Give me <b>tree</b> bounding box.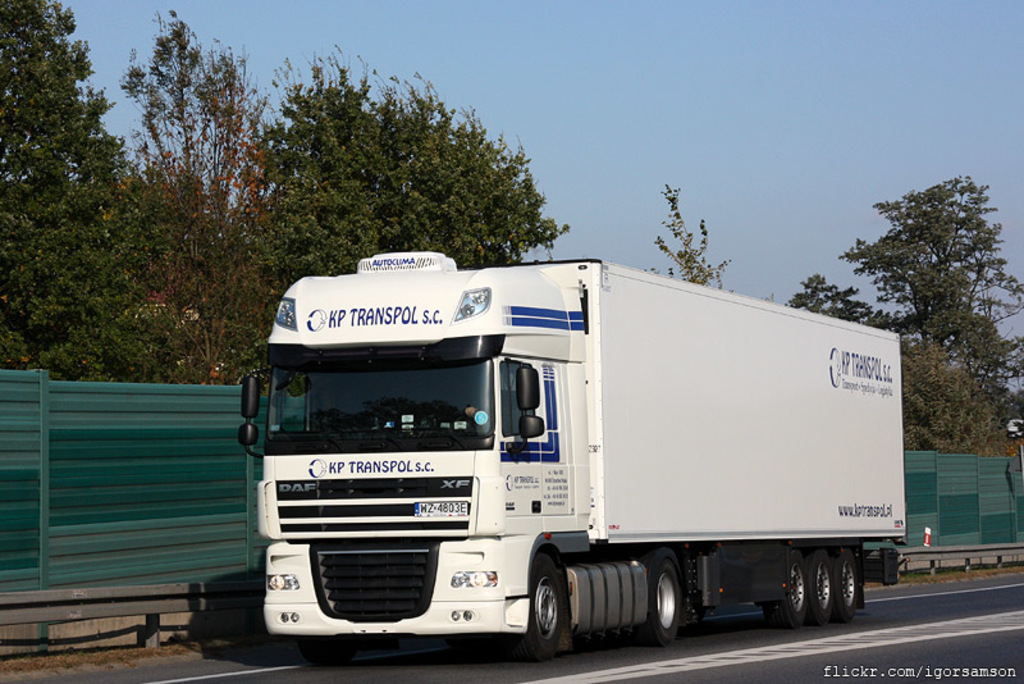
{"left": 850, "top": 156, "right": 1007, "bottom": 483}.
